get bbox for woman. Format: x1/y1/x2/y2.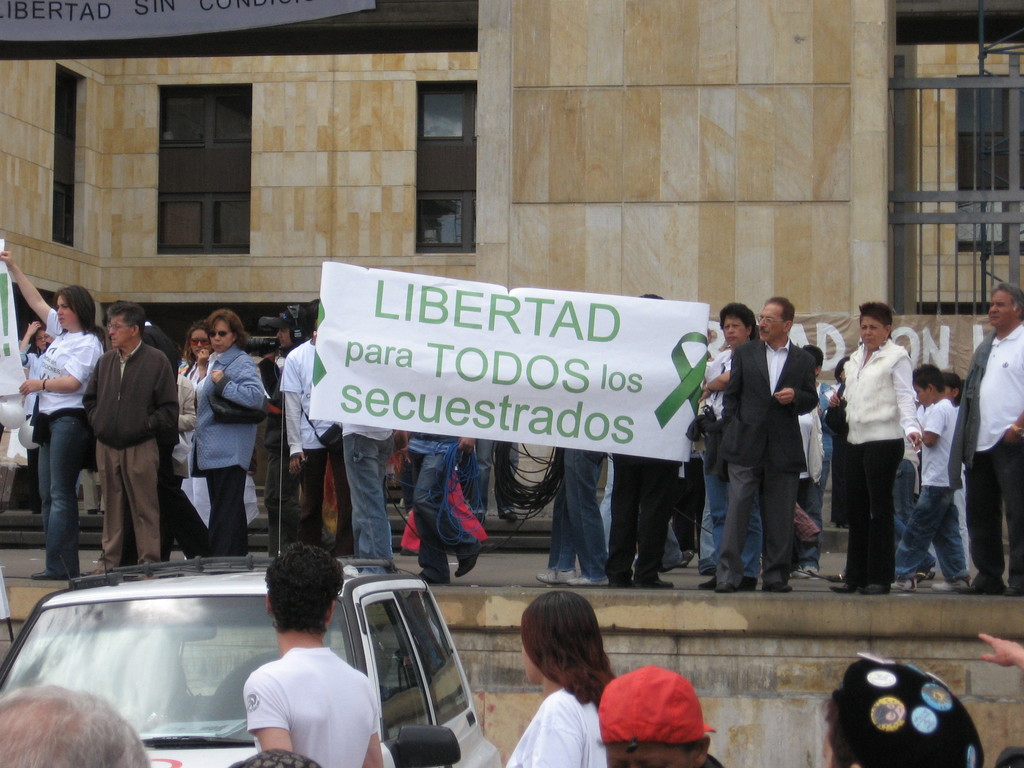
162/321/260/577.
